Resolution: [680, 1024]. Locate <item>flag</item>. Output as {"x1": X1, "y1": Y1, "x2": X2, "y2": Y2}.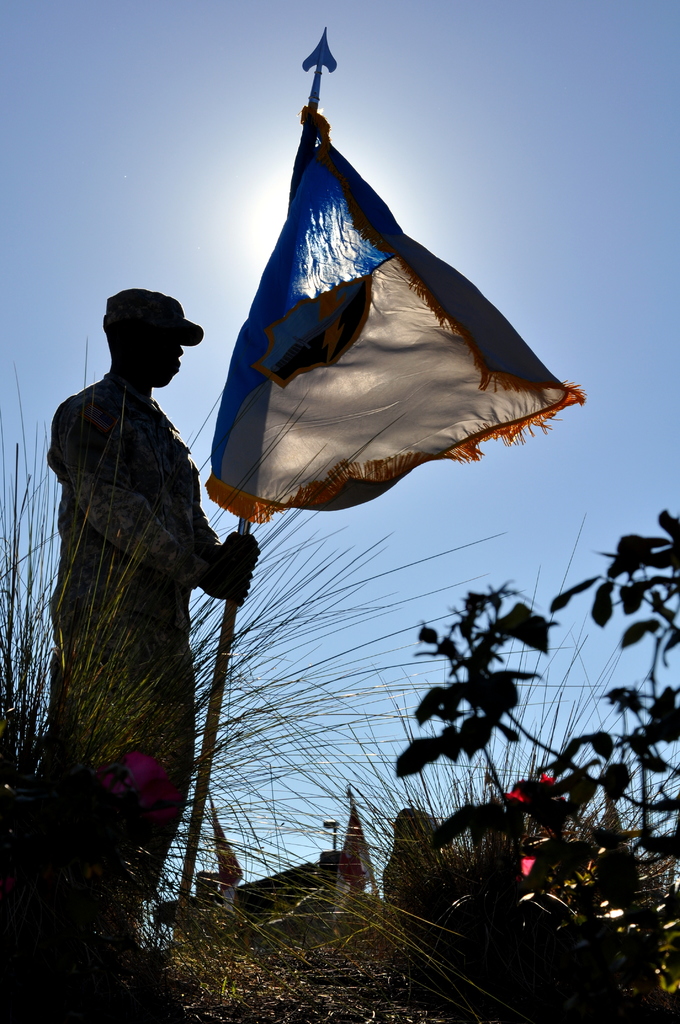
{"x1": 211, "y1": 80, "x2": 564, "y2": 551}.
